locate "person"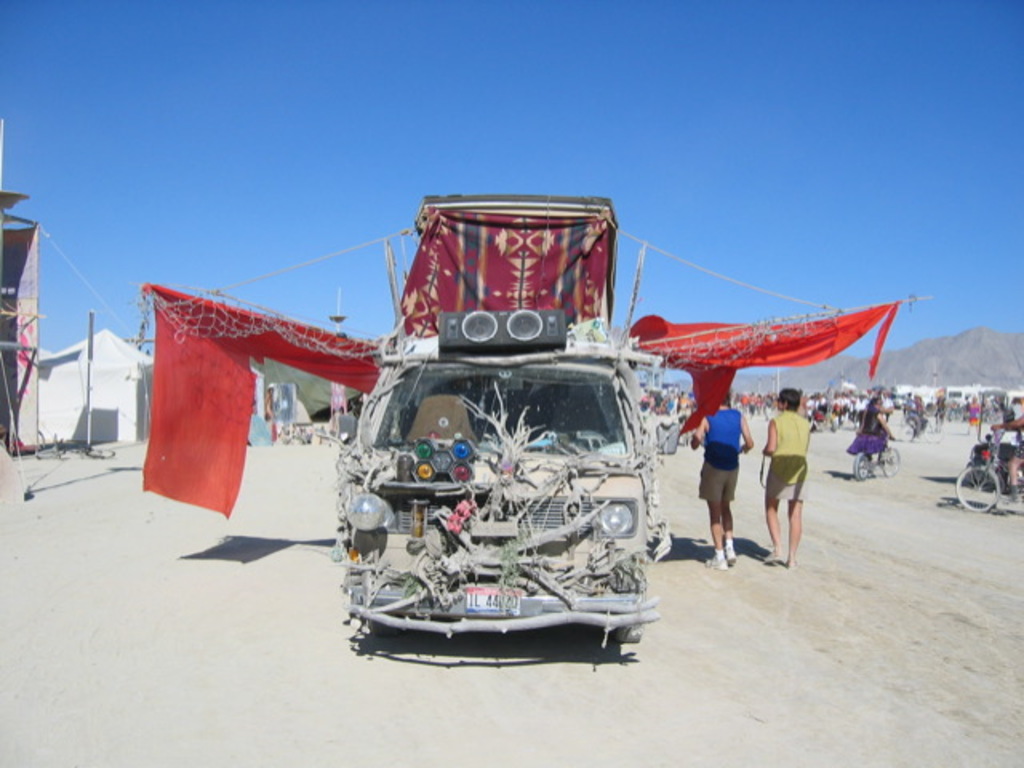
bbox(846, 392, 896, 466)
